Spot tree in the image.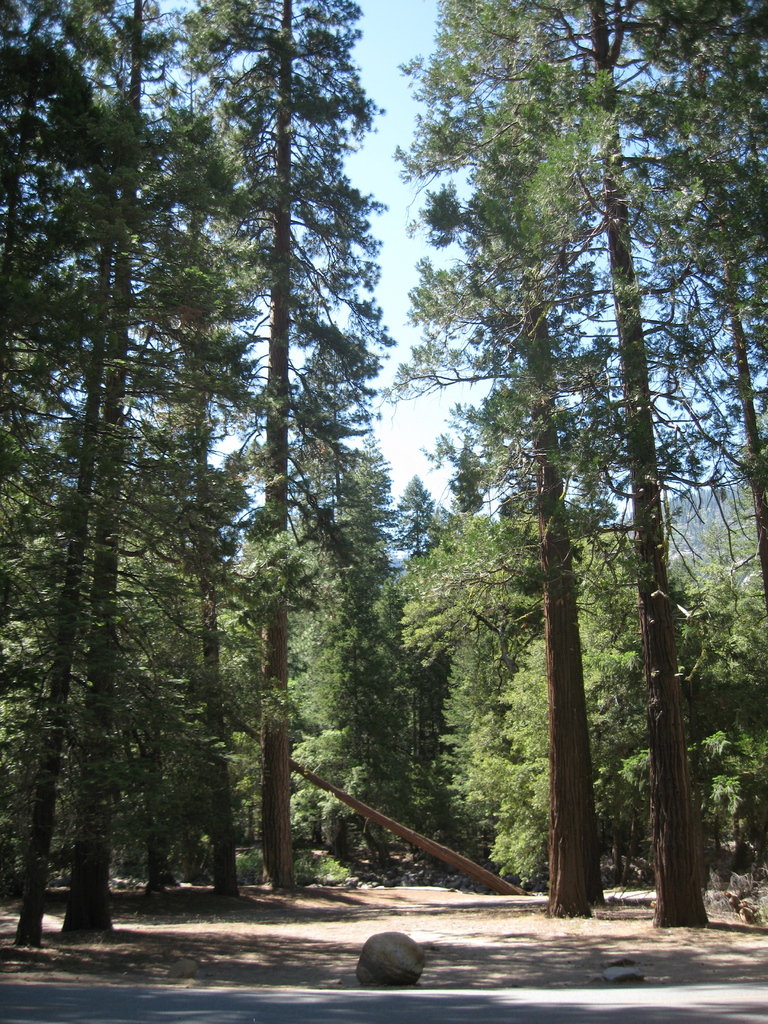
tree found at (393,0,622,924).
